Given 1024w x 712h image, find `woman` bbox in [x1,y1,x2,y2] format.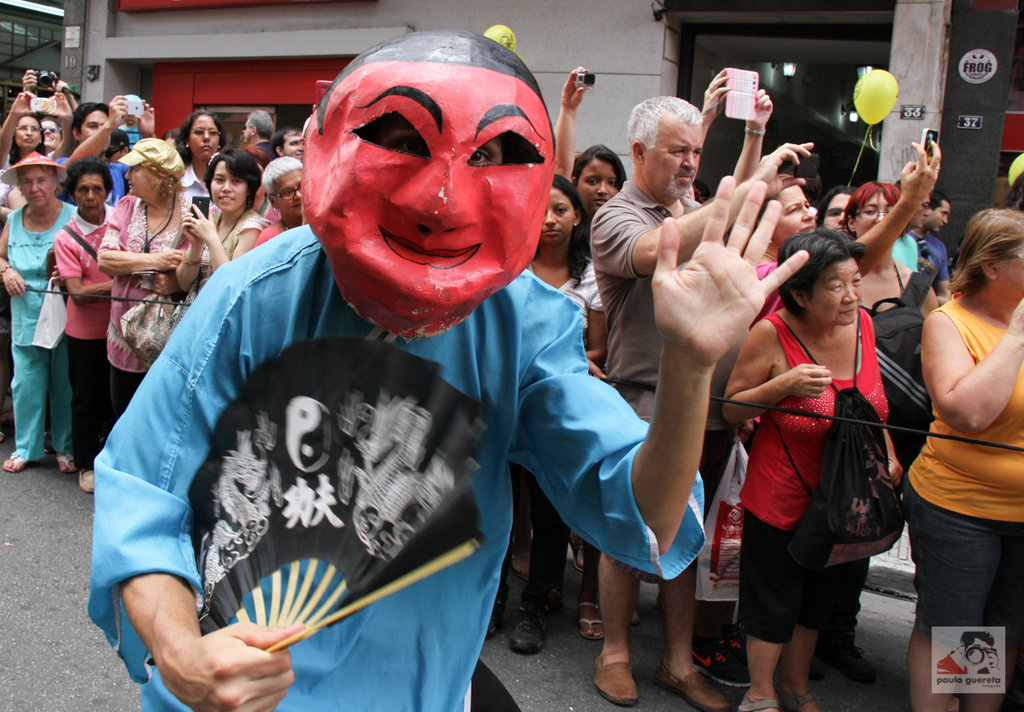
[101,140,206,414].
